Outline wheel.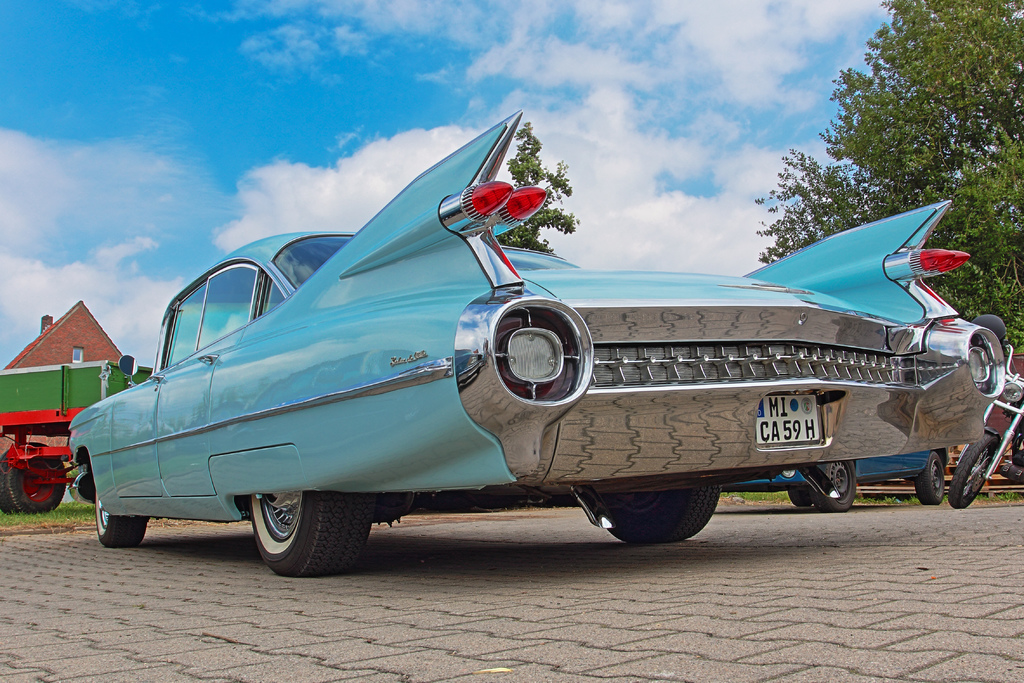
Outline: {"x1": 593, "y1": 486, "x2": 722, "y2": 549}.
